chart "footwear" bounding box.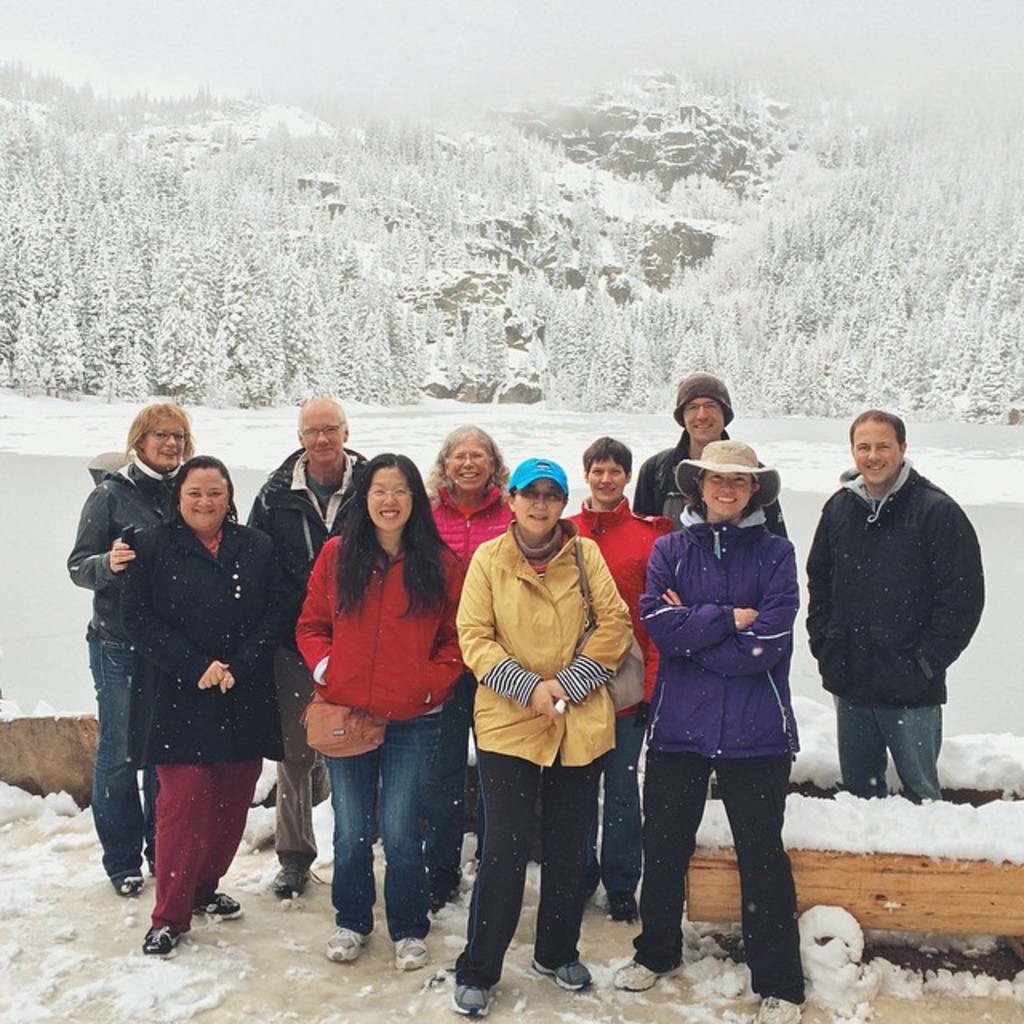
Charted: x1=390, y1=934, x2=430, y2=968.
